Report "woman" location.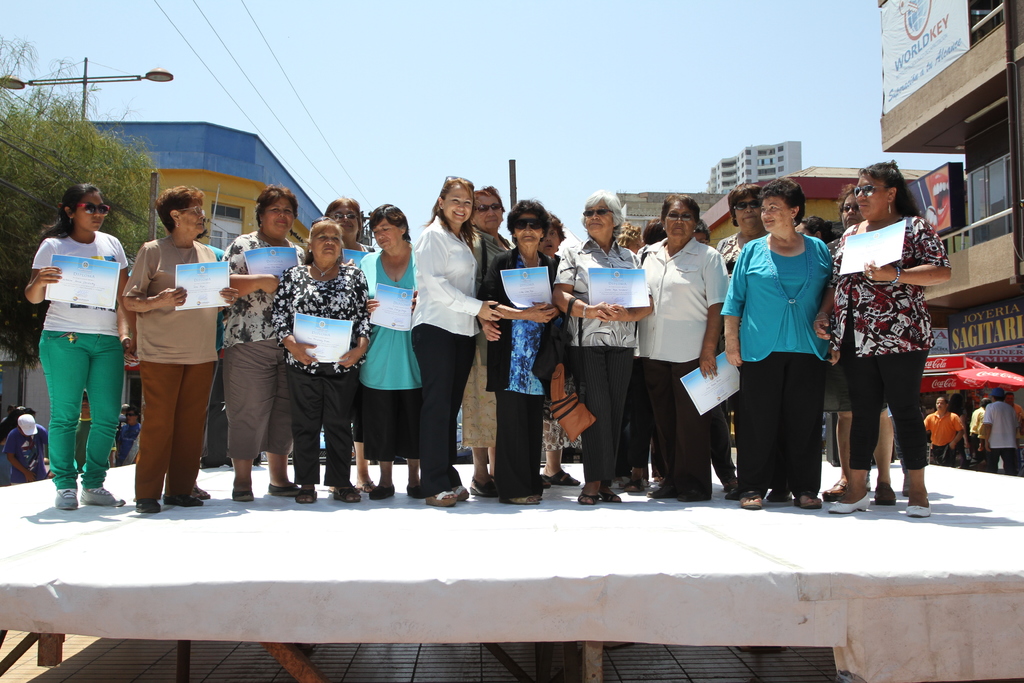
Report: <region>611, 220, 642, 262</region>.
